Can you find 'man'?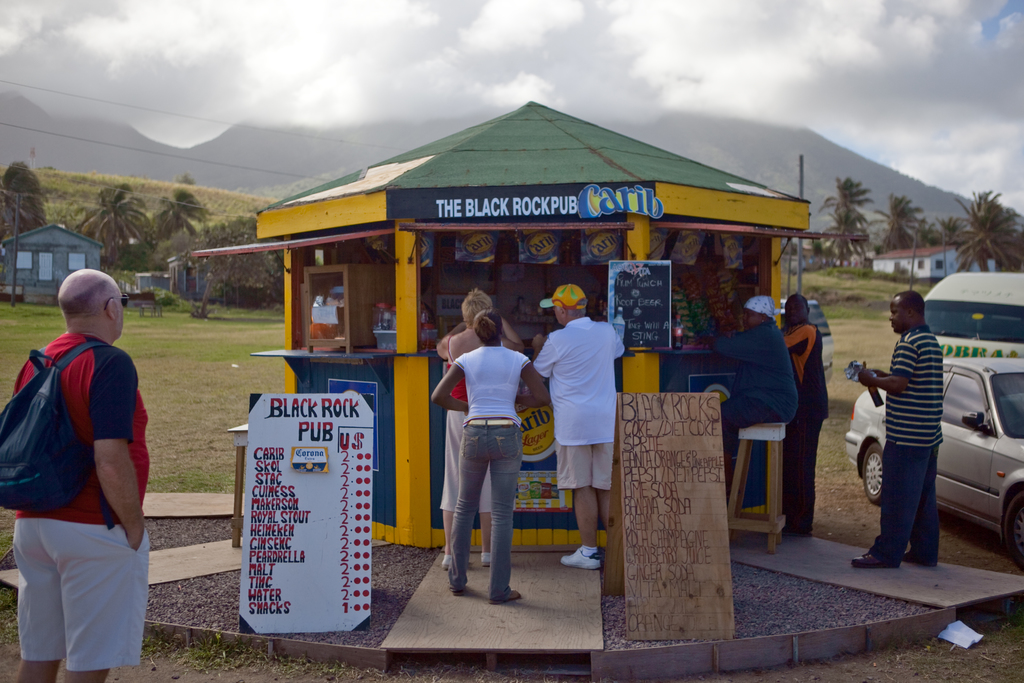
Yes, bounding box: locate(531, 284, 626, 569).
